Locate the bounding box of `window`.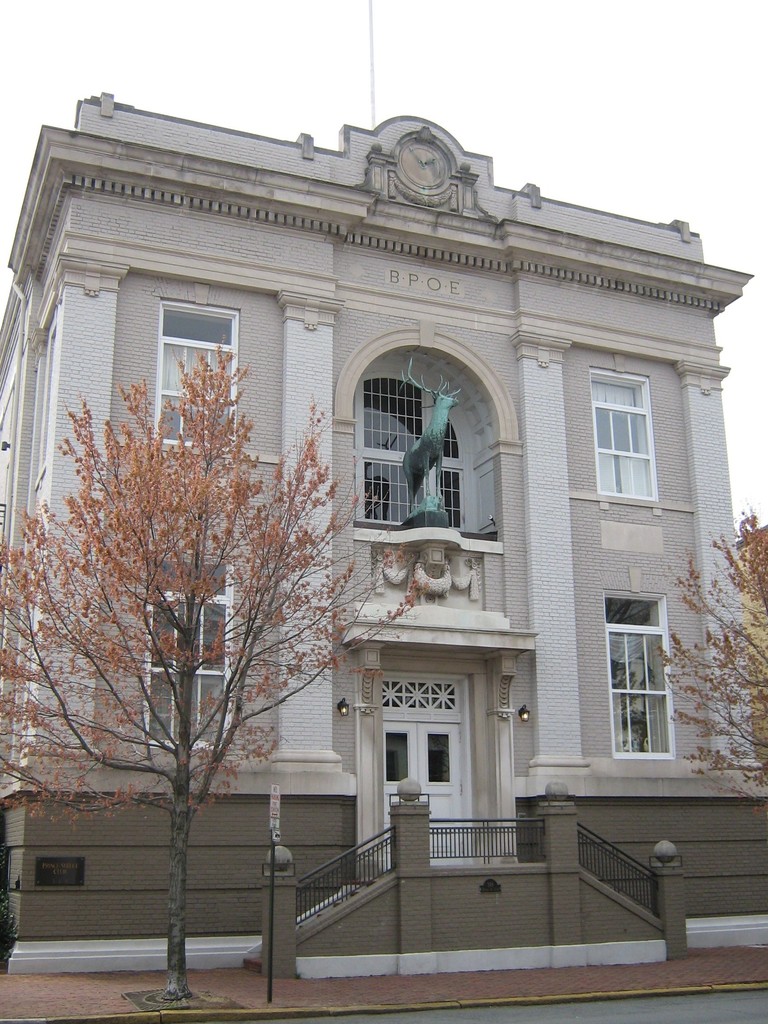
Bounding box: left=589, top=365, right=661, bottom=516.
